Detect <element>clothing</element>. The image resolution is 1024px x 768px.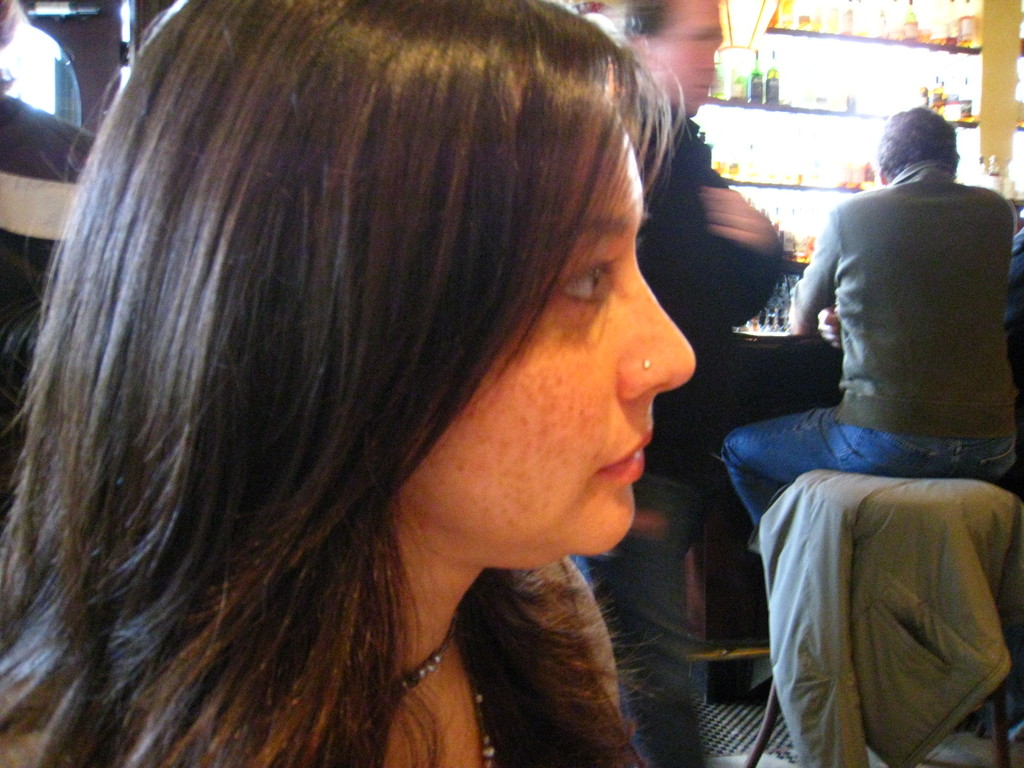
box=[746, 466, 1023, 765].
